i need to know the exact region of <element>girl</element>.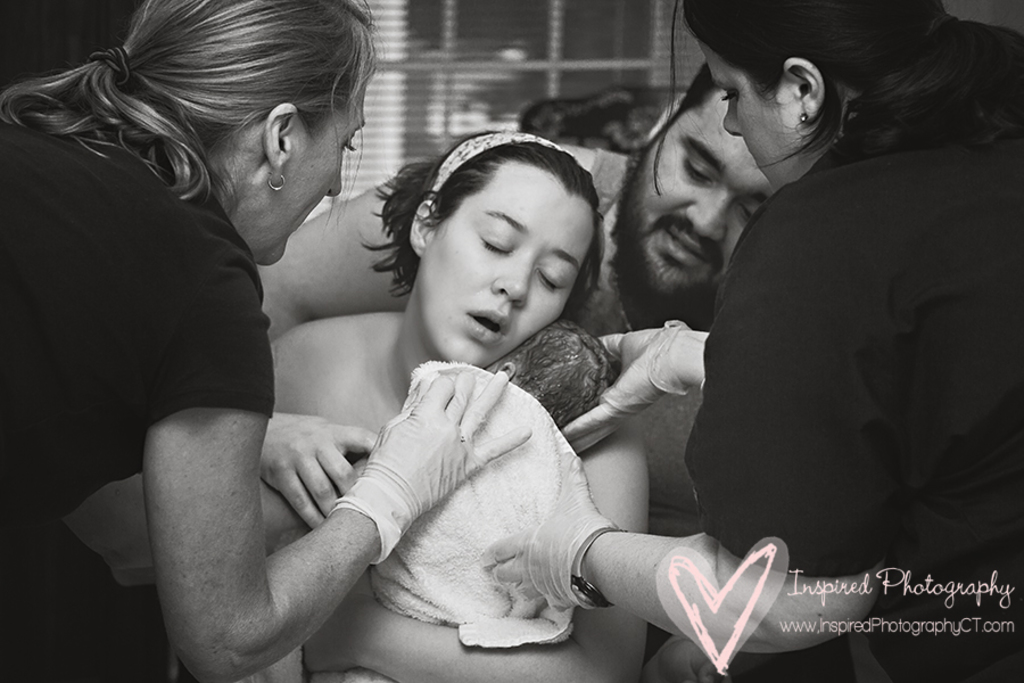
Region: box=[72, 125, 617, 682].
